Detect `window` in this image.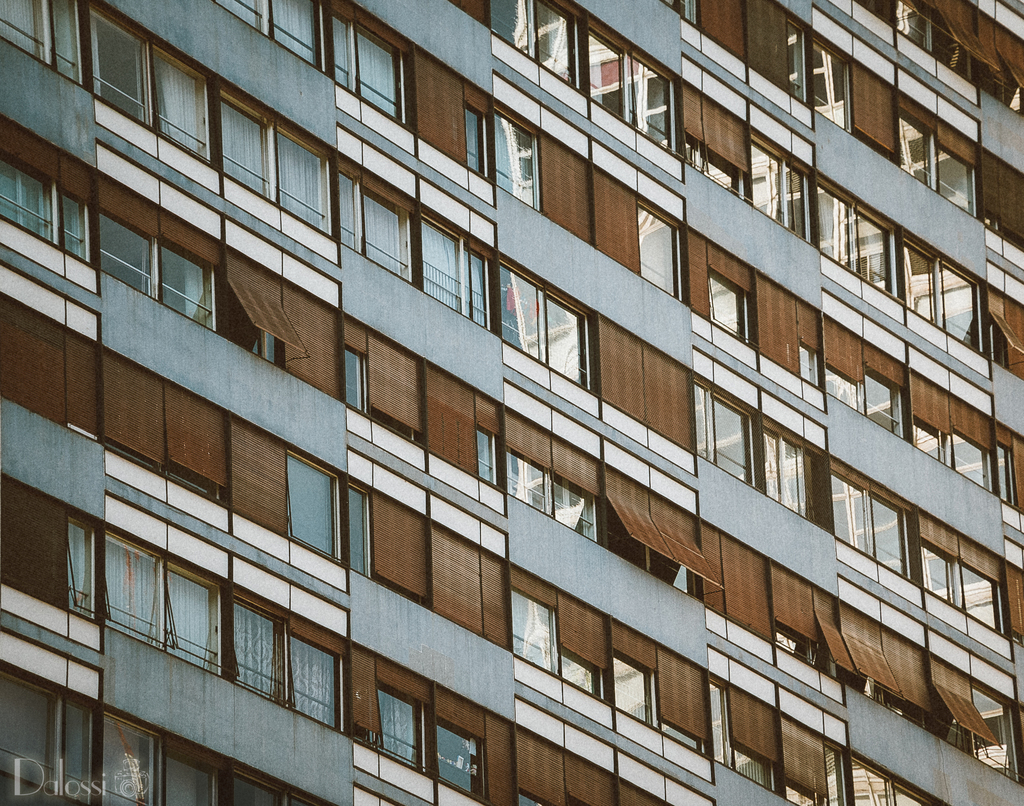
Detection: l=760, t=410, r=836, b=536.
